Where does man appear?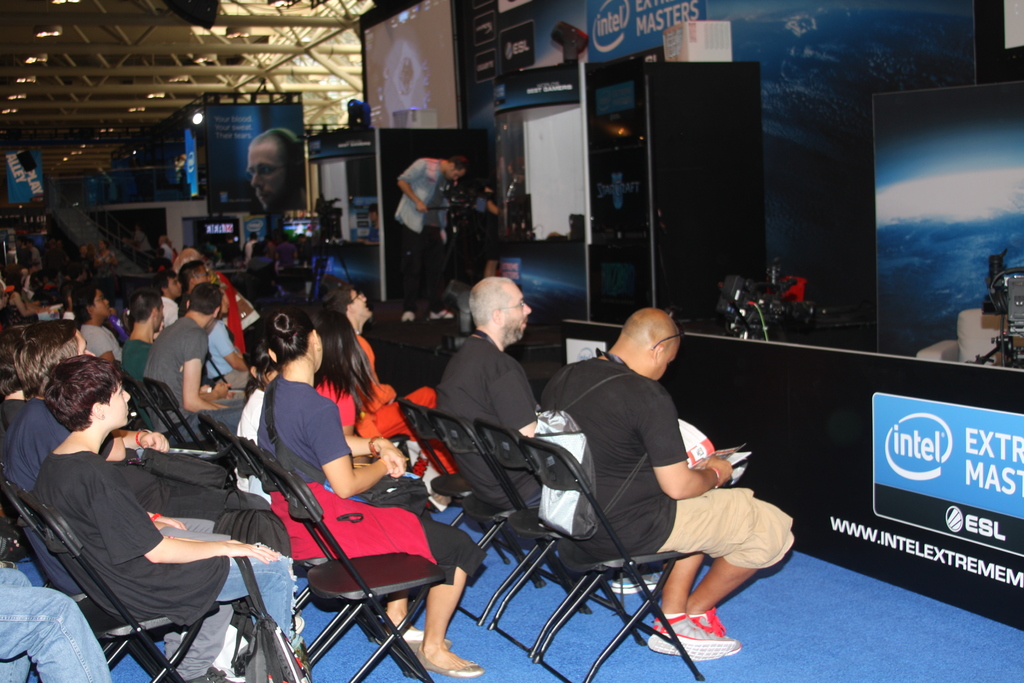
Appears at box=[317, 280, 392, 416].
